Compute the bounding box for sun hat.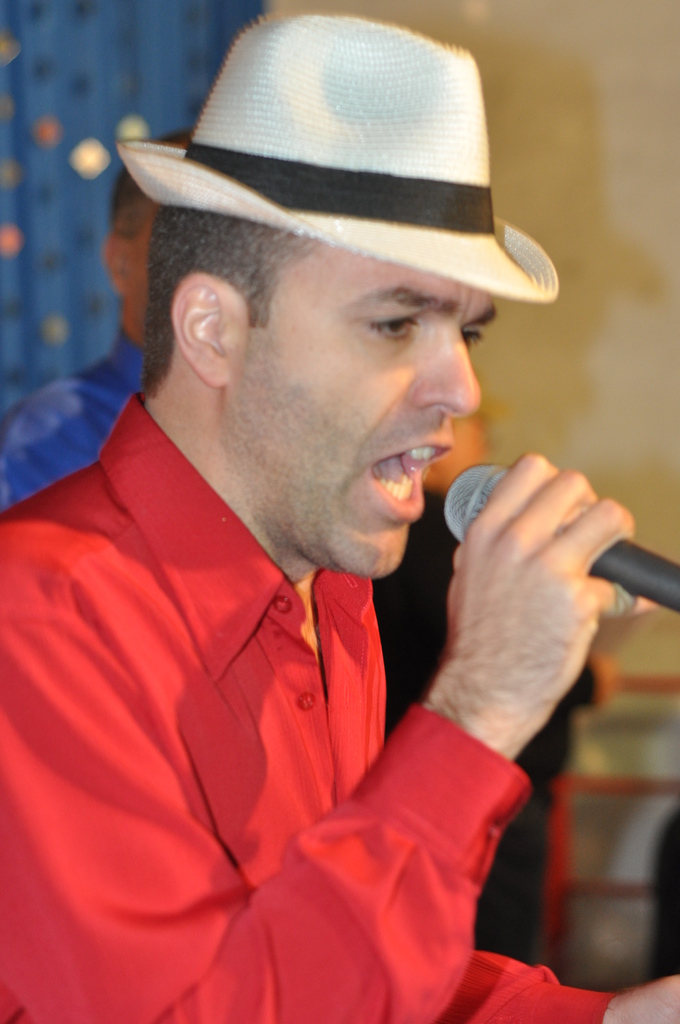
110:10:563:311.
